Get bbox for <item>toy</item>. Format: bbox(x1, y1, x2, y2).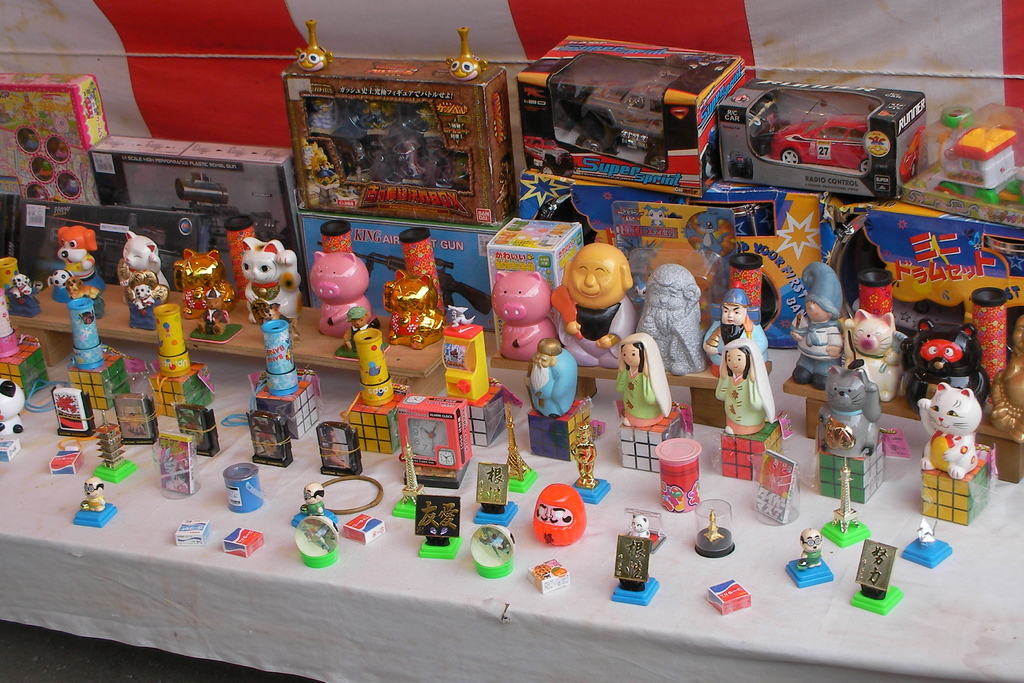
bbox(342, 140, 374, 184).
